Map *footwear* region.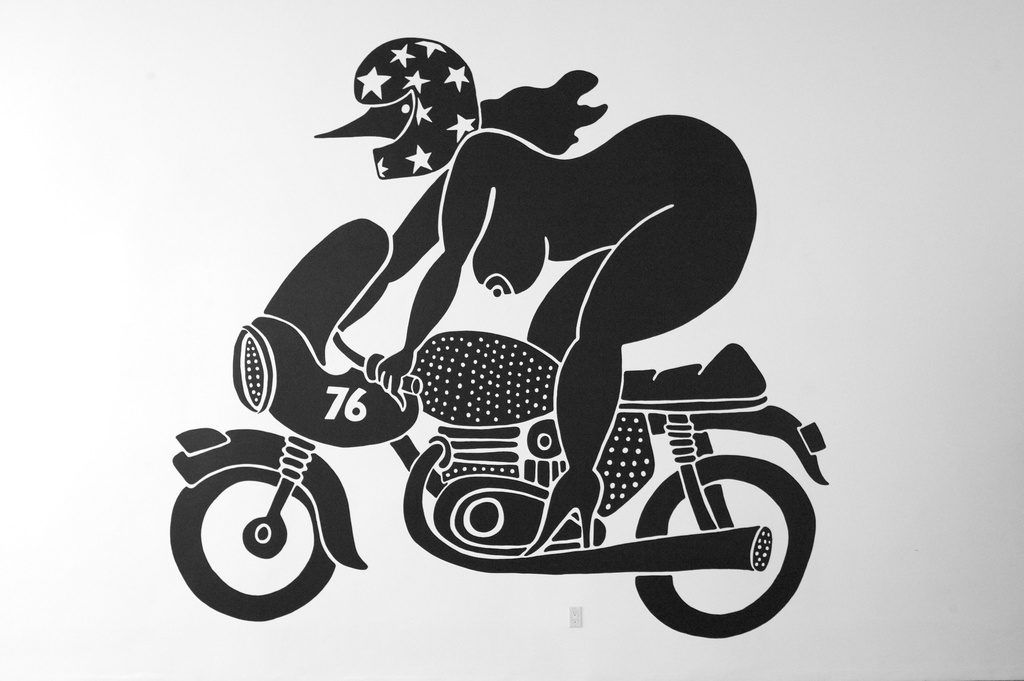
Mapped to 517,467,605,554.
